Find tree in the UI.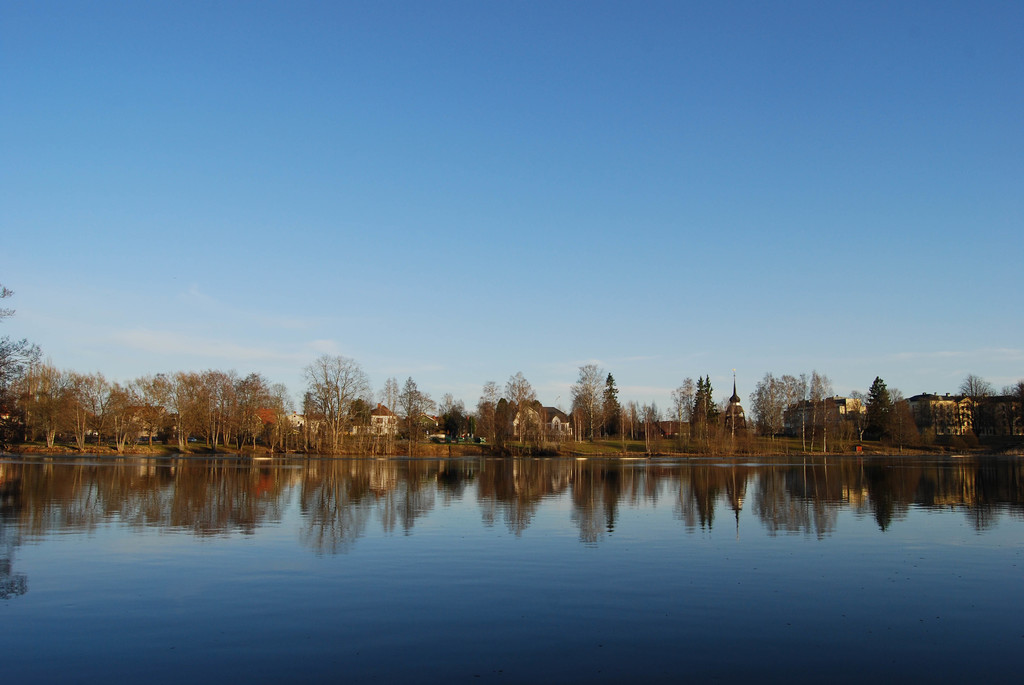
UI element at crop(169, 372, 211, 452).
